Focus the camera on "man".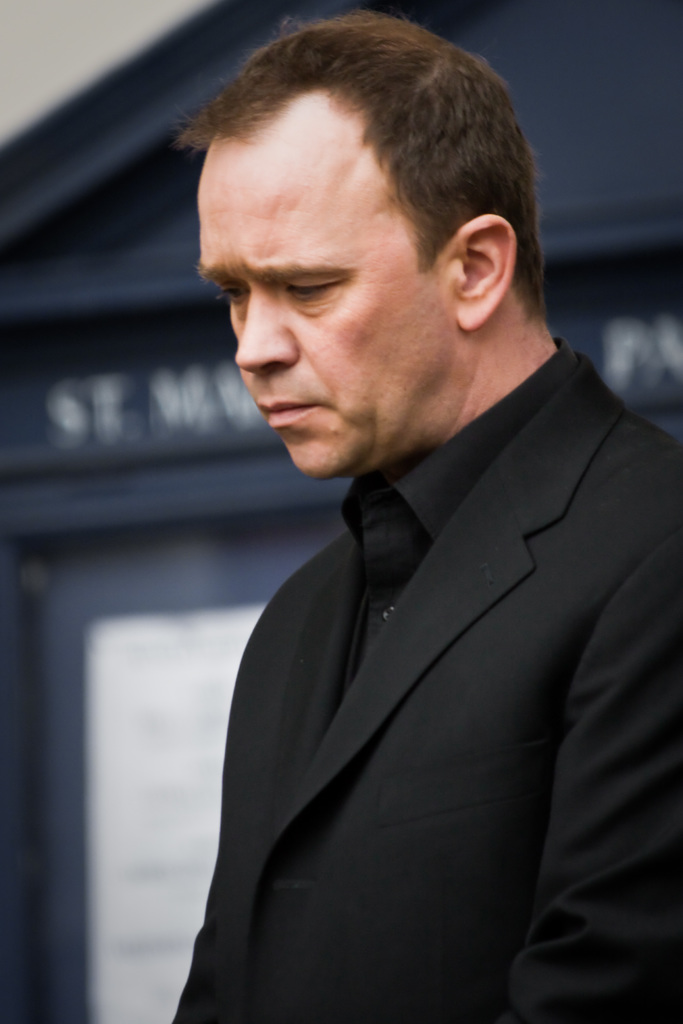
Focus region: pyautogui.locateOnScreen(135, 22, 682, 998).
